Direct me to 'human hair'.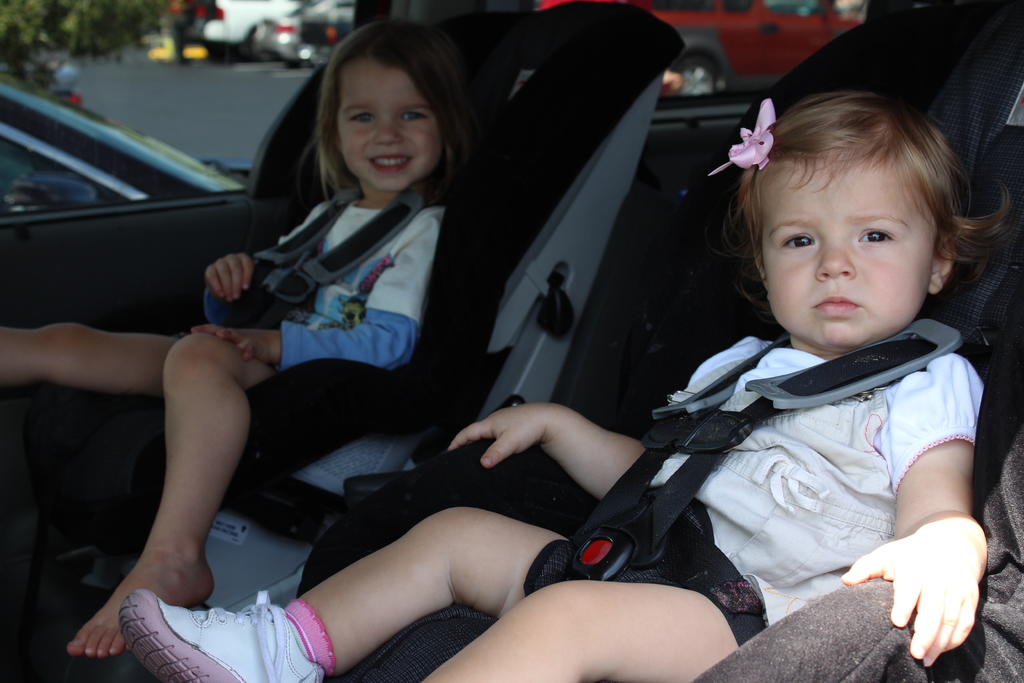
Direction: crop(303, 15, 481, 207).
